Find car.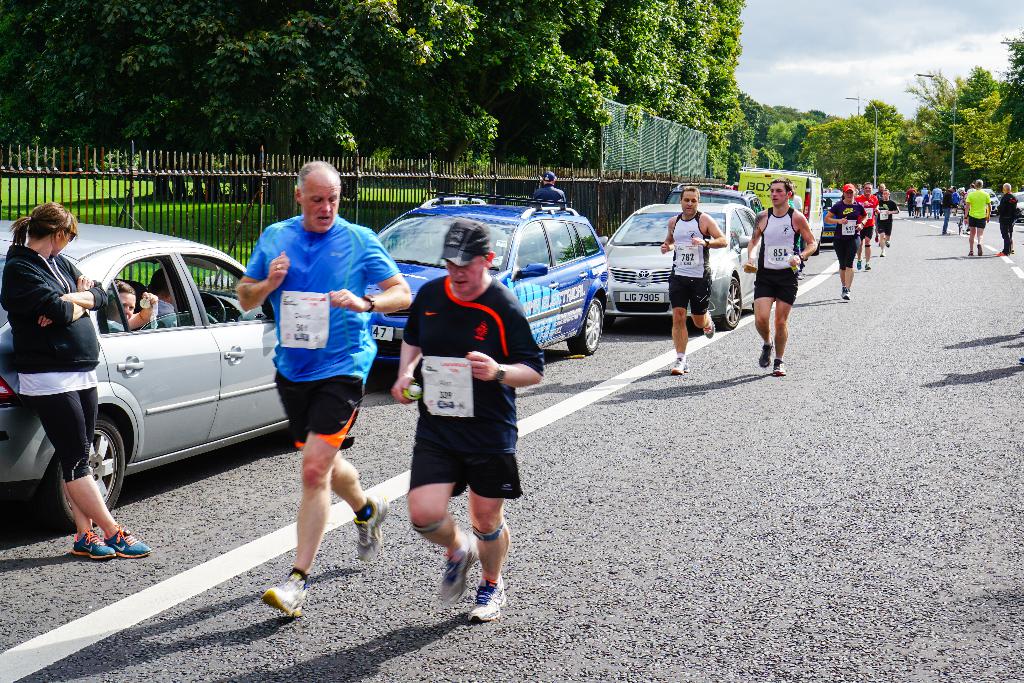
[x1=598, y1=188, x2=764, y2=331].
